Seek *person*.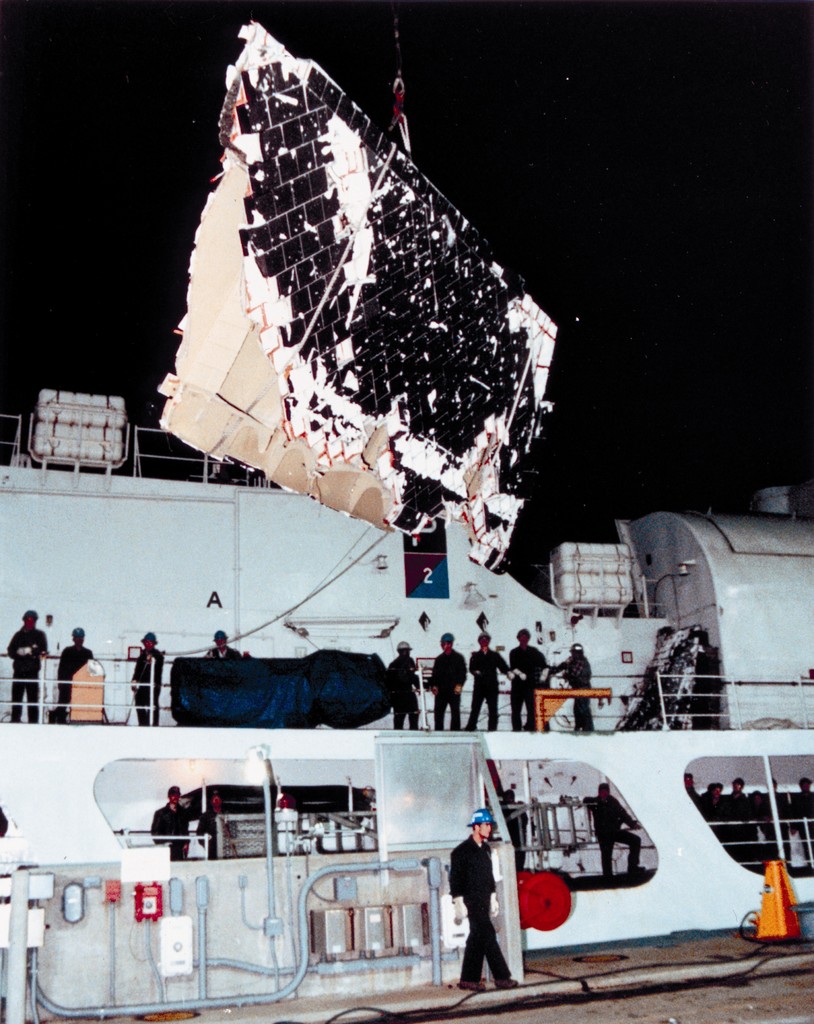
bbox(551, 640, 599, 729).
